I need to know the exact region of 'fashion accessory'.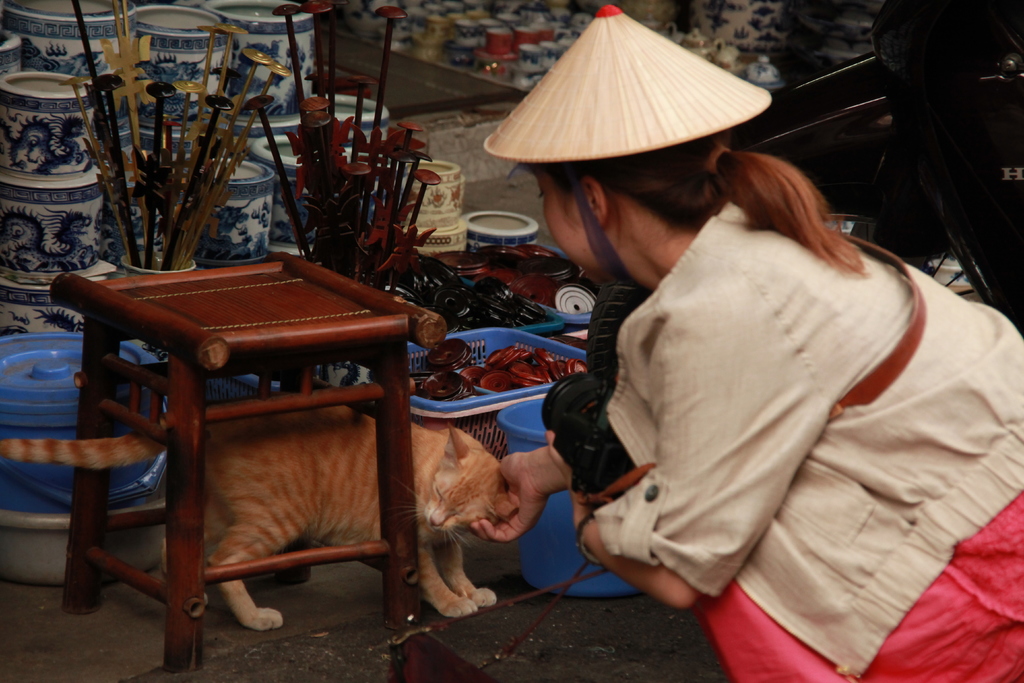
Region: crop(573, 508, 601, 568).
